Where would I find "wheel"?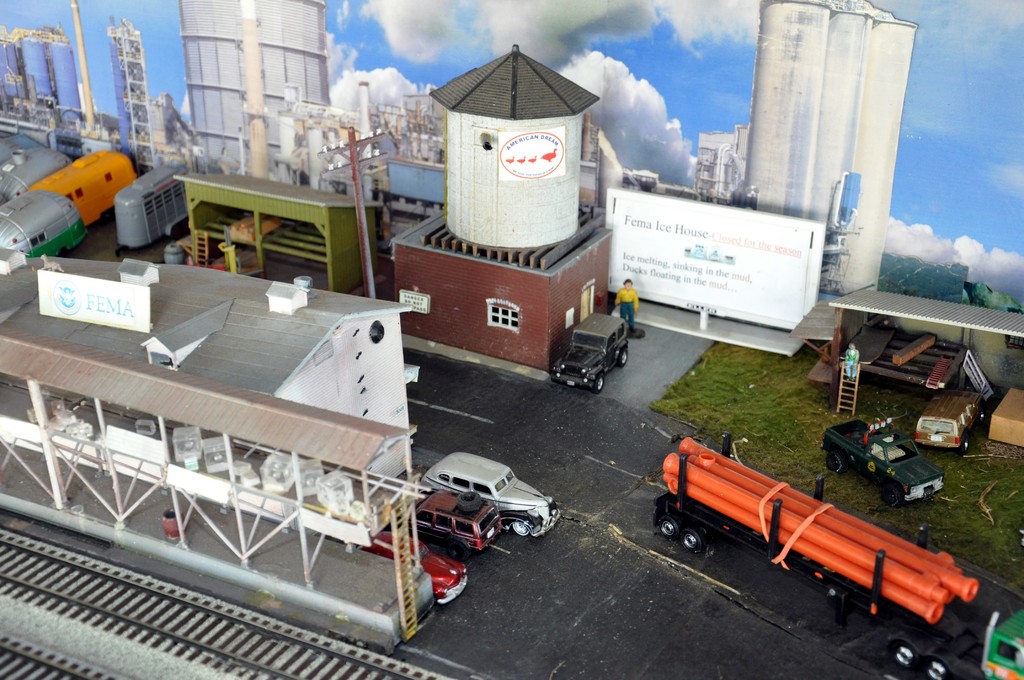
At l=977, t=408, r=991, b=426.
